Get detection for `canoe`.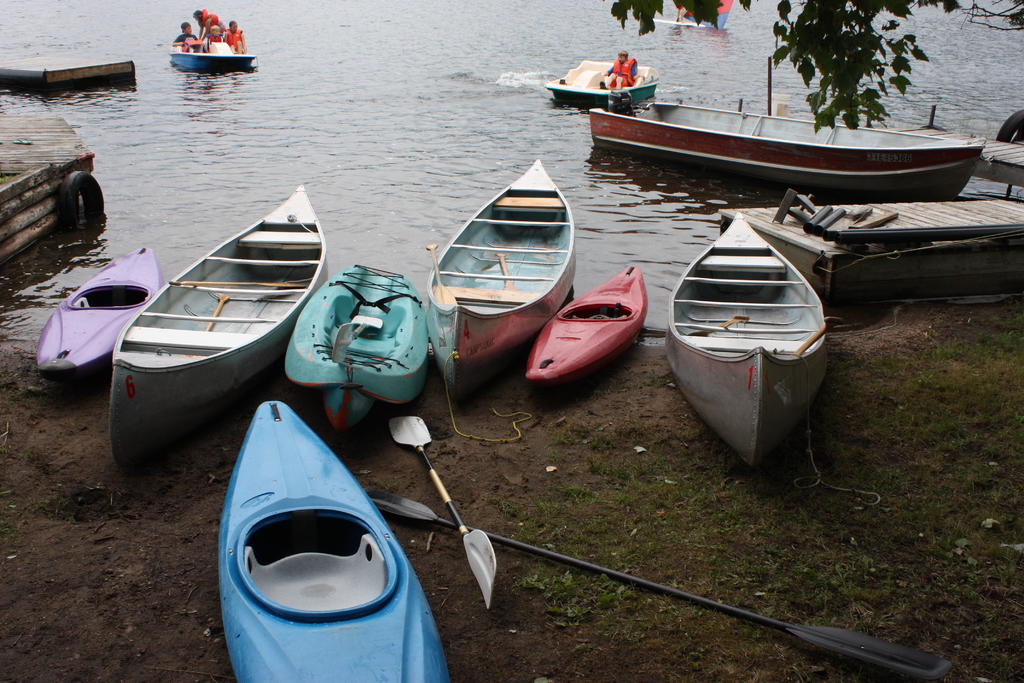
Detection: <region>428, 152, 582, 391</region>.
